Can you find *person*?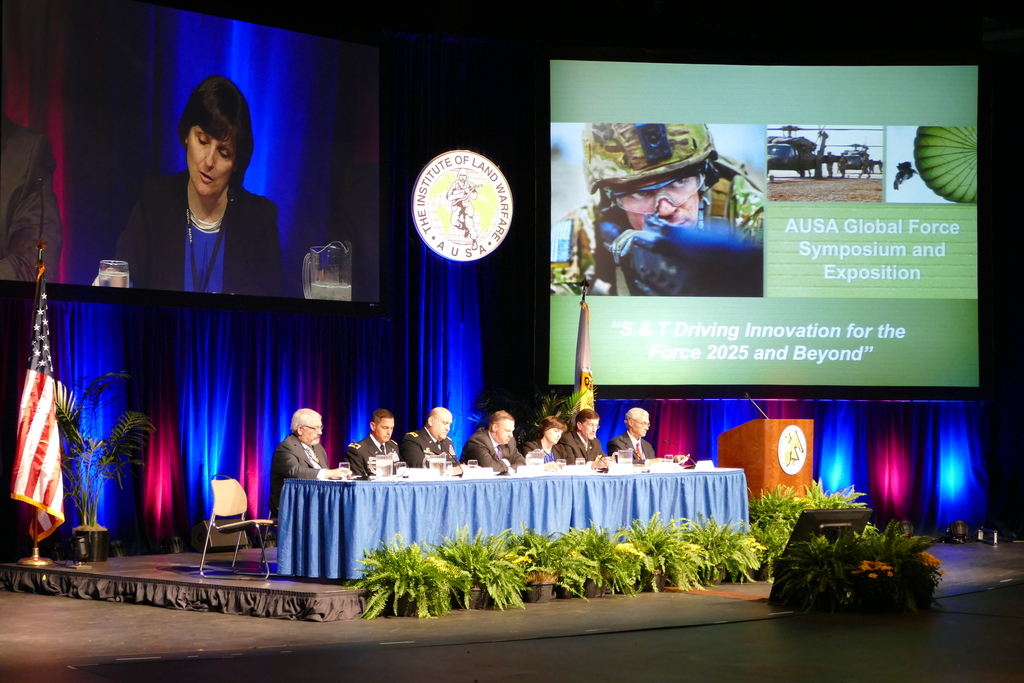
Yes, bounding box: [273,407,354,511].
